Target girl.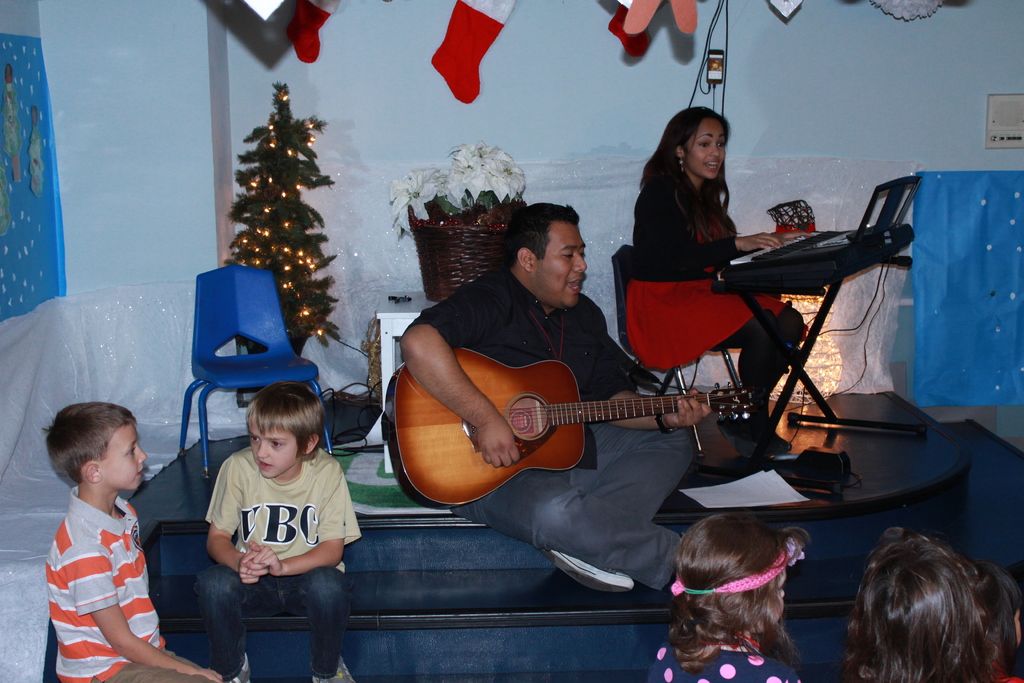
Target region: [x1=838, y1=529, x2=1023, y2=682].
